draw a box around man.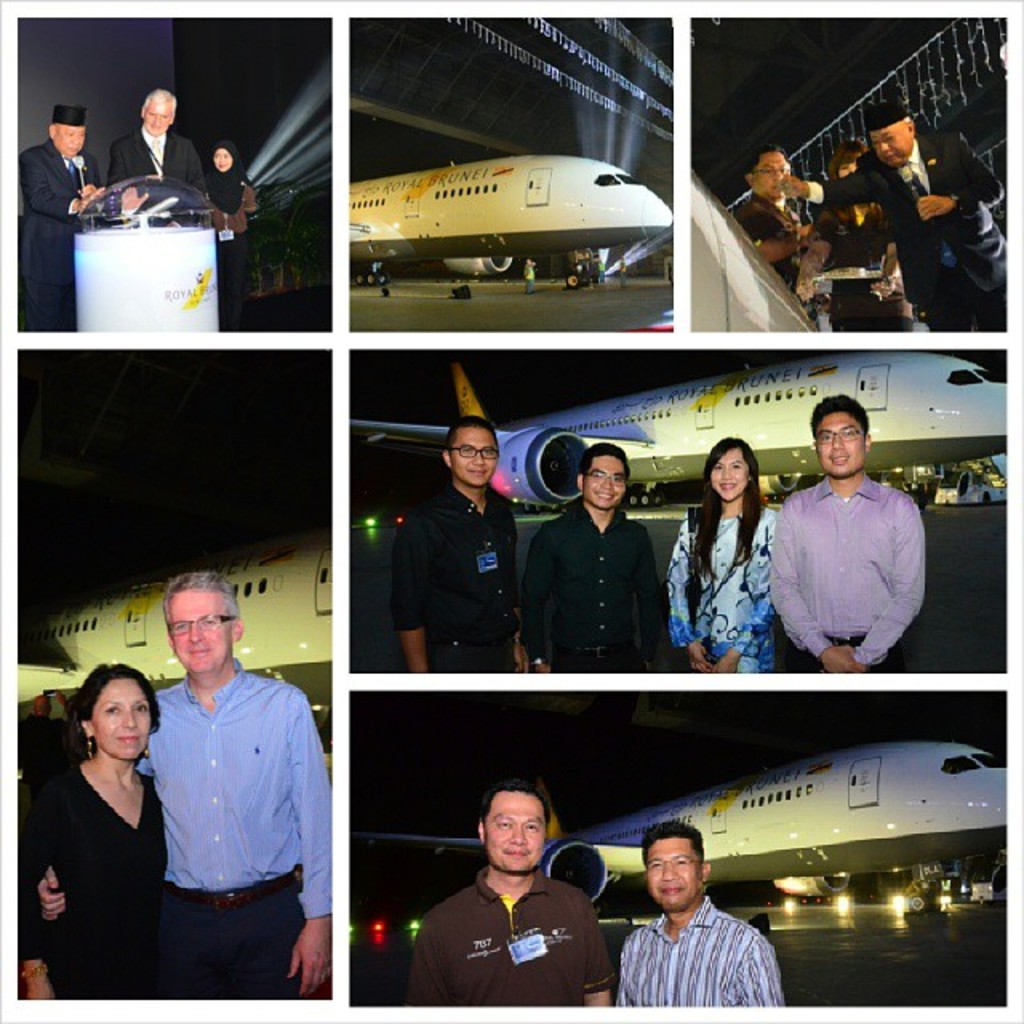
758:438:942:691.
